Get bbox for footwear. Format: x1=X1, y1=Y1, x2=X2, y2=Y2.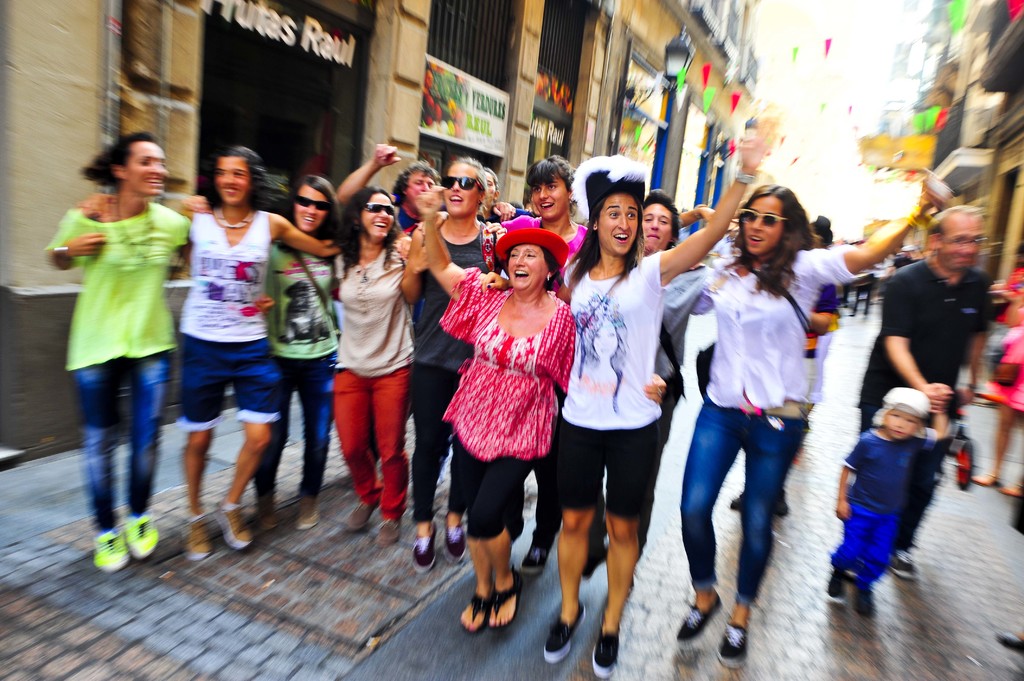
x1=348, y1=502, x2=381, y2=533.
